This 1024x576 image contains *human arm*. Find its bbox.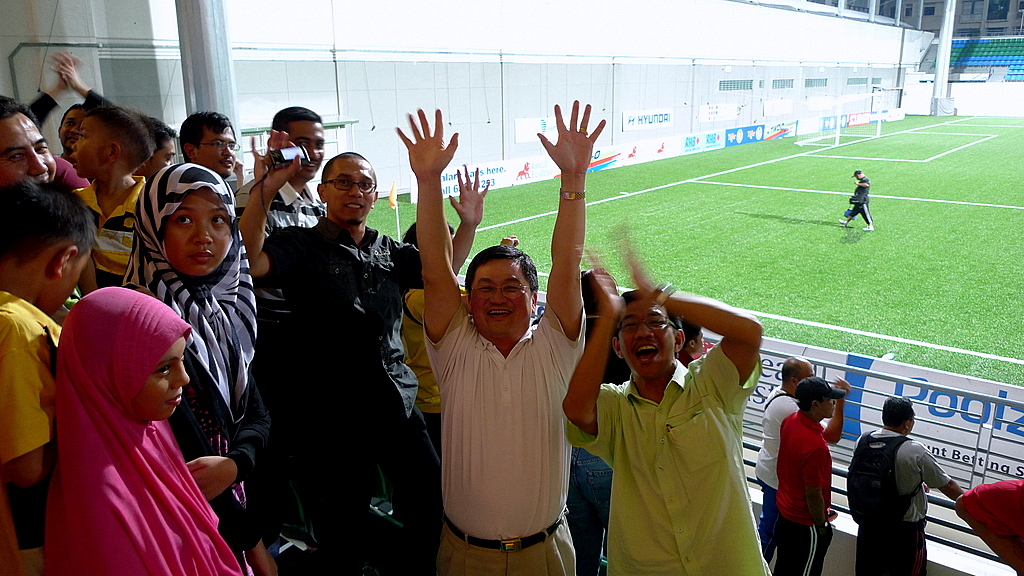
locate(47, 45, 121, 114).
